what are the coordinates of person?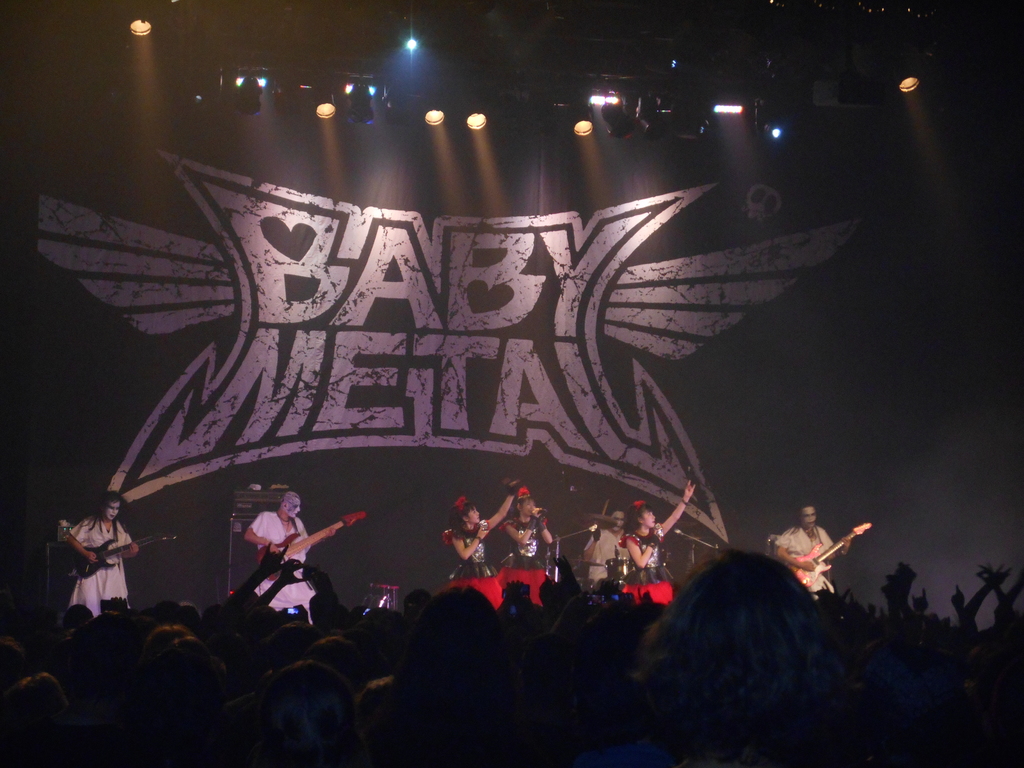
bbox=(495, 480, 555, 598).
